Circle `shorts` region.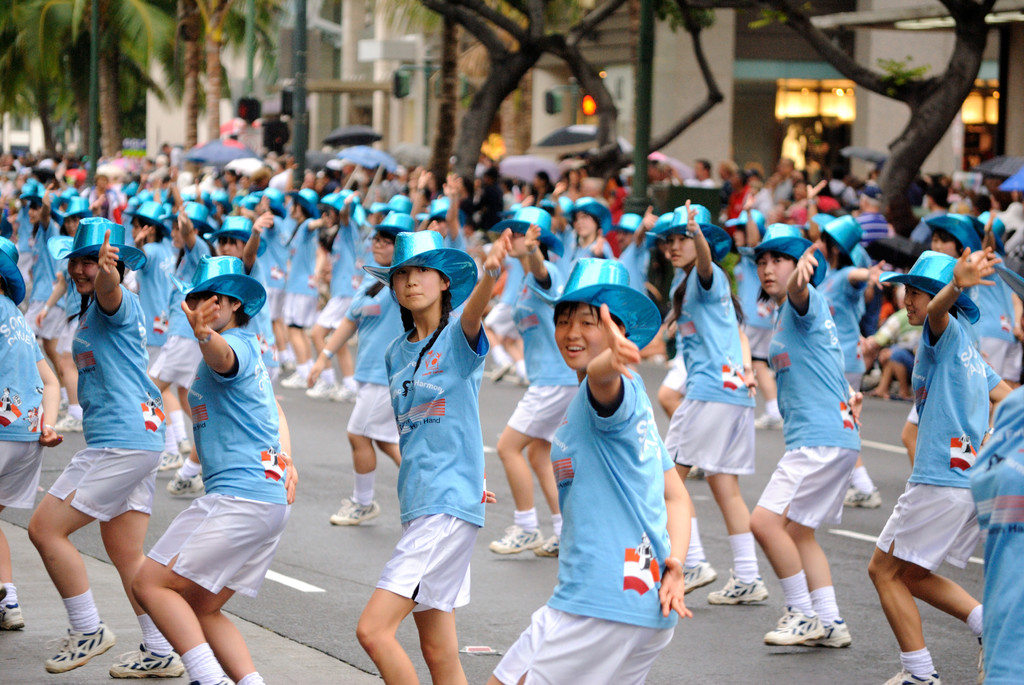
Region: [left=50, top=450, right=164, bottom=522].
